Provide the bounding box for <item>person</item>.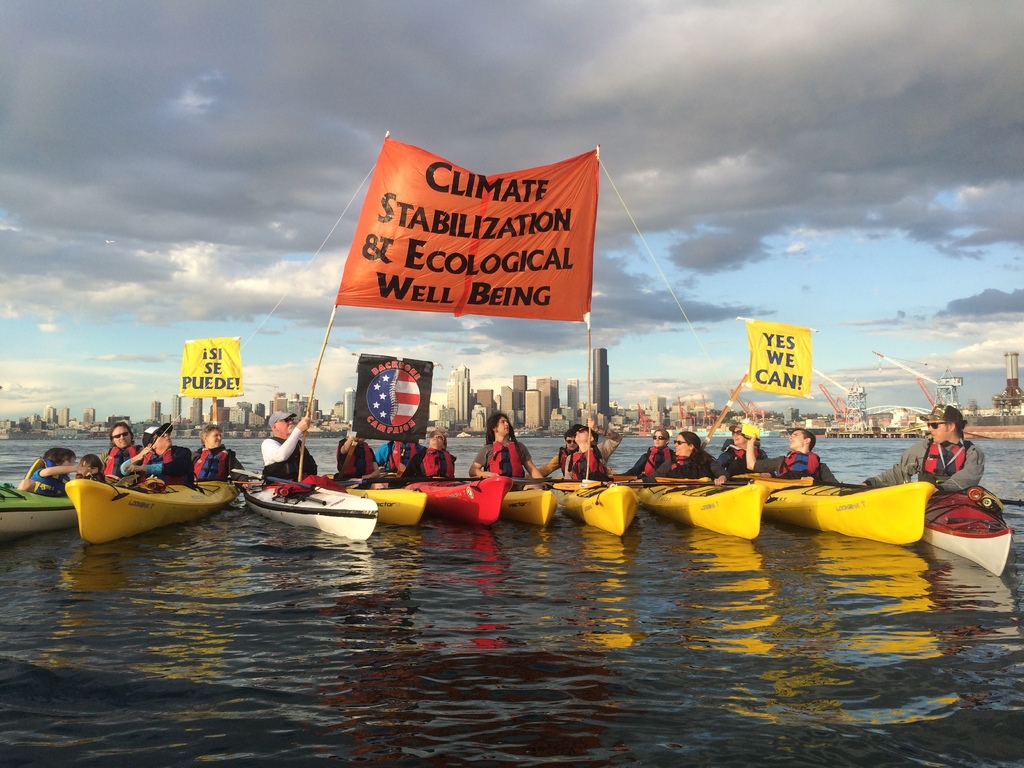
left=428, top=435, right=449, bottom=474.
